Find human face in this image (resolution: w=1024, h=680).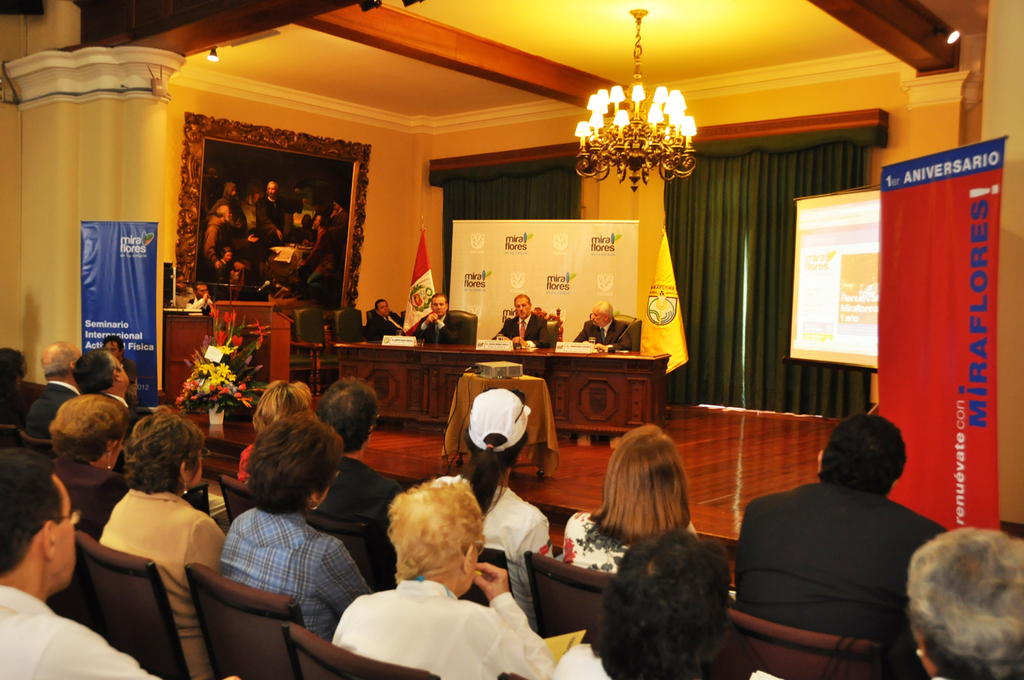
{"x1": 516, "y1": 298, "x2": 530, "y2": 318}.
